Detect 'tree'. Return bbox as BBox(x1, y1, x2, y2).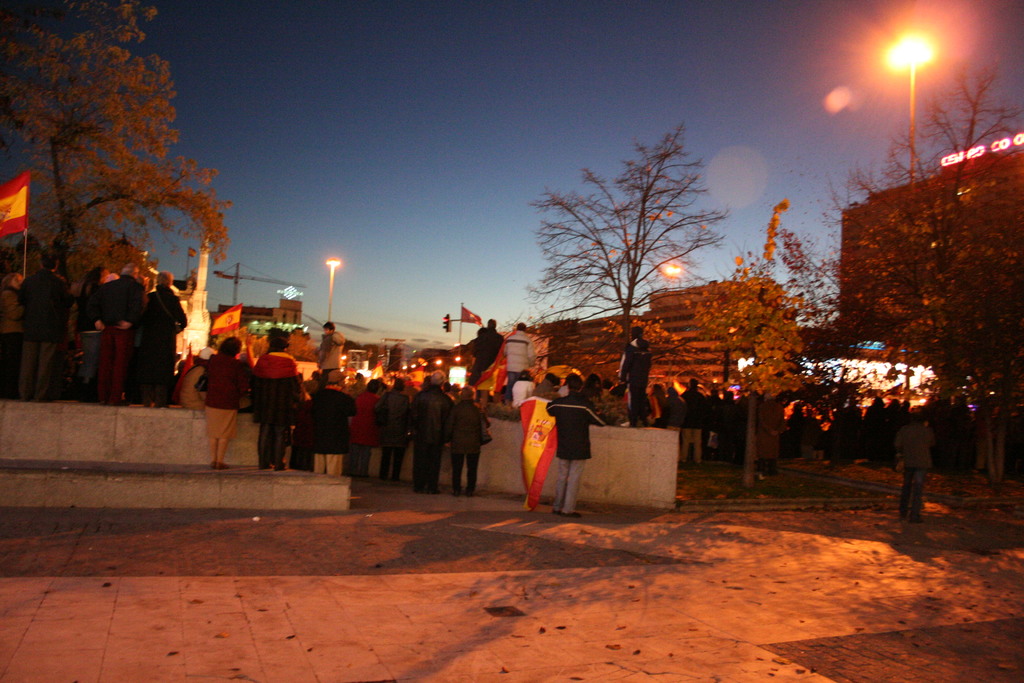
BBox(523, 124, 745, 393).
